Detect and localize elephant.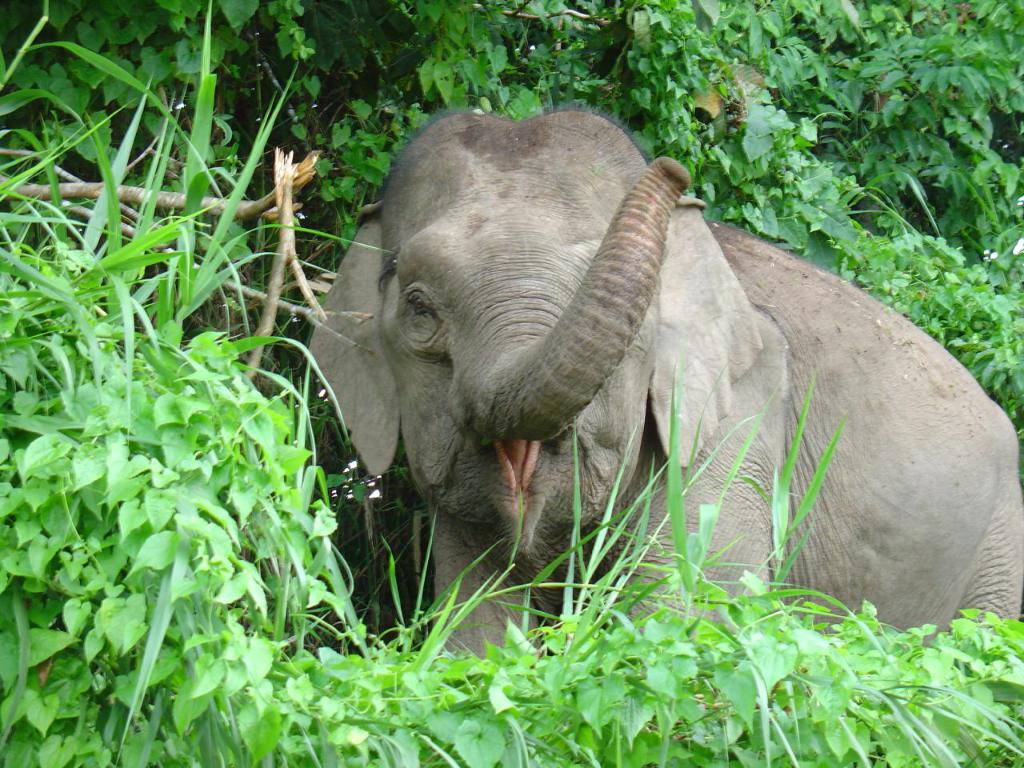
Localized at BBox(320, 109, 1023, 665).
